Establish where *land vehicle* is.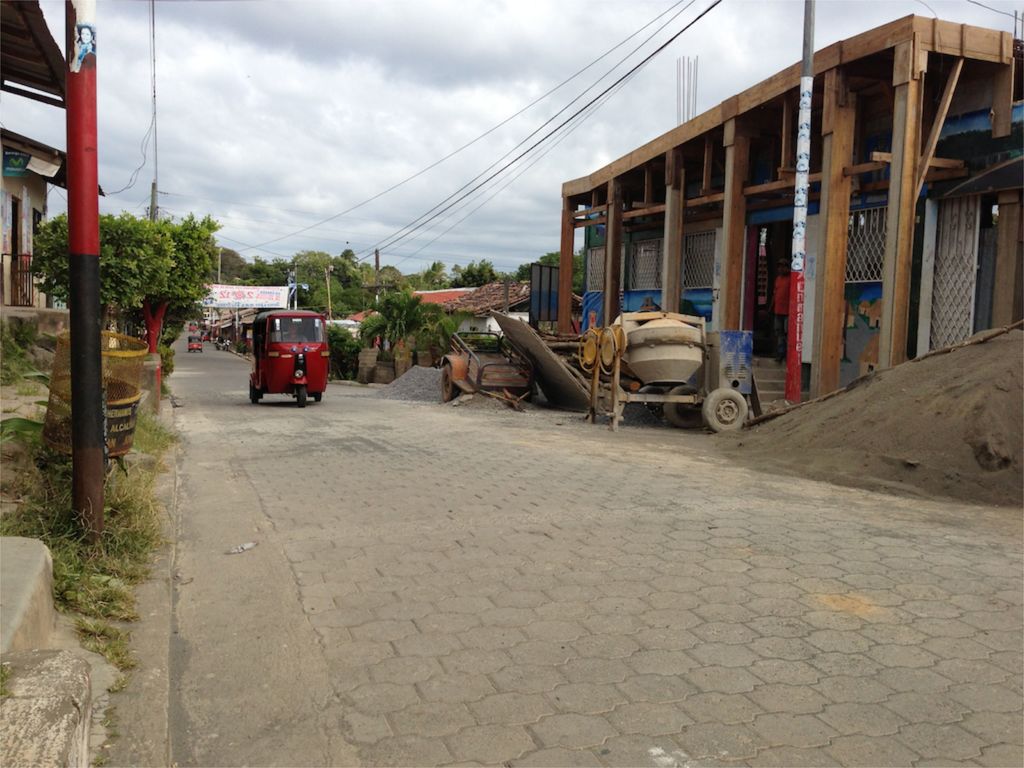
Established at region(189, 336, 207, 351).
